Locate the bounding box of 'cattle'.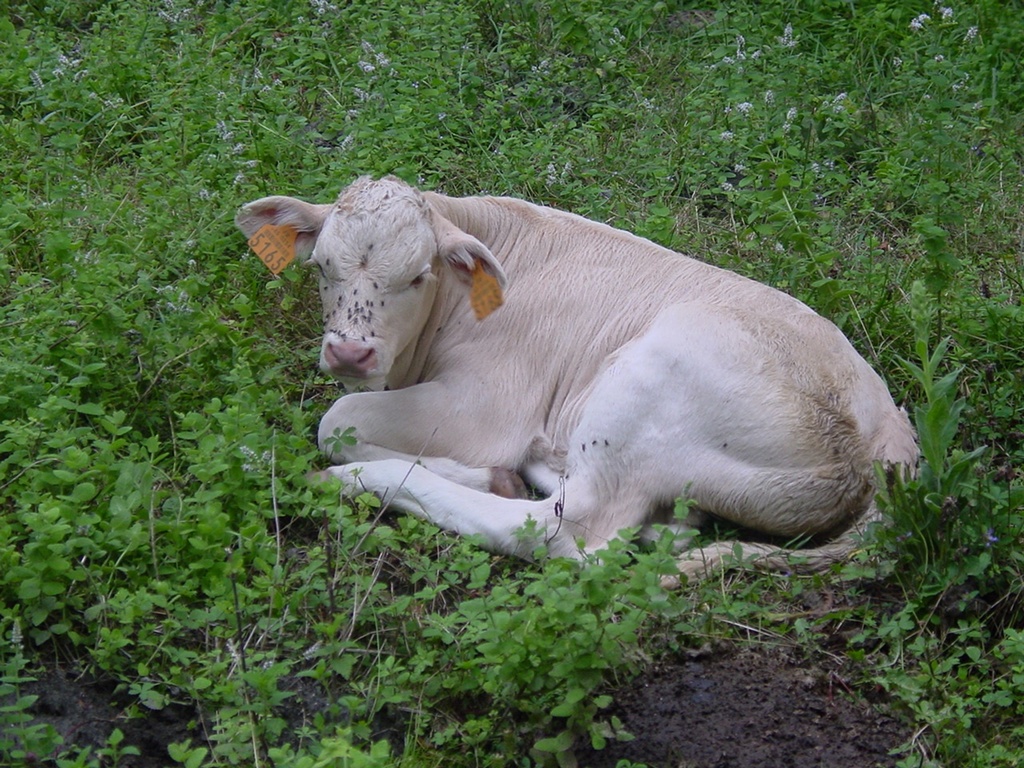
Bounding box: <region>257, 162, 890, 622</region>.
